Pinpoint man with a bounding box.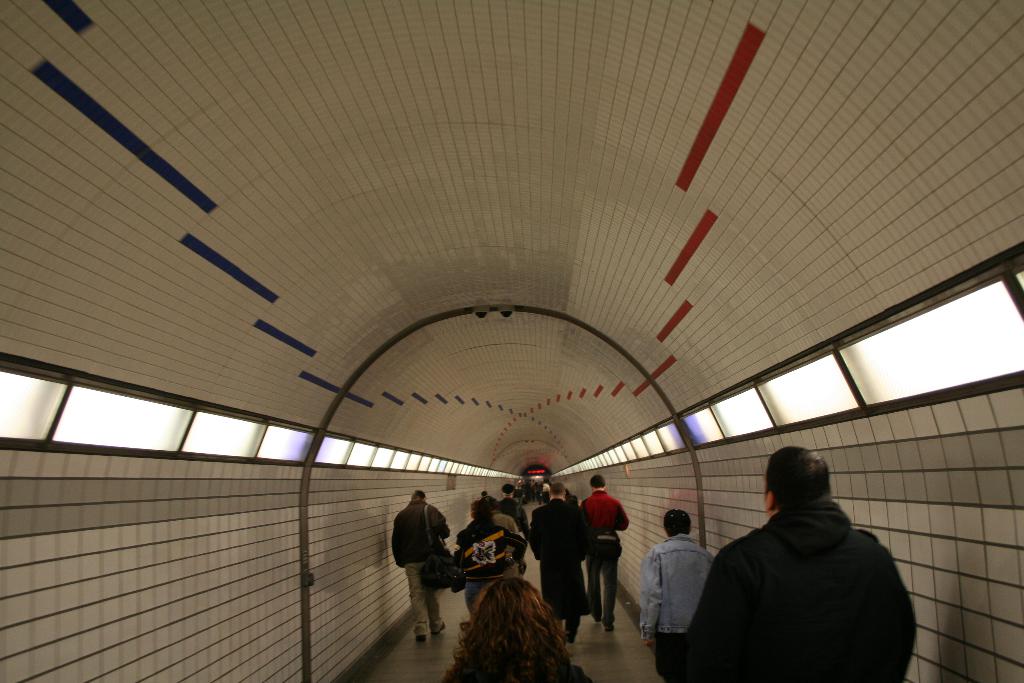
[left=532, top=482, right=585, bottom=638].
